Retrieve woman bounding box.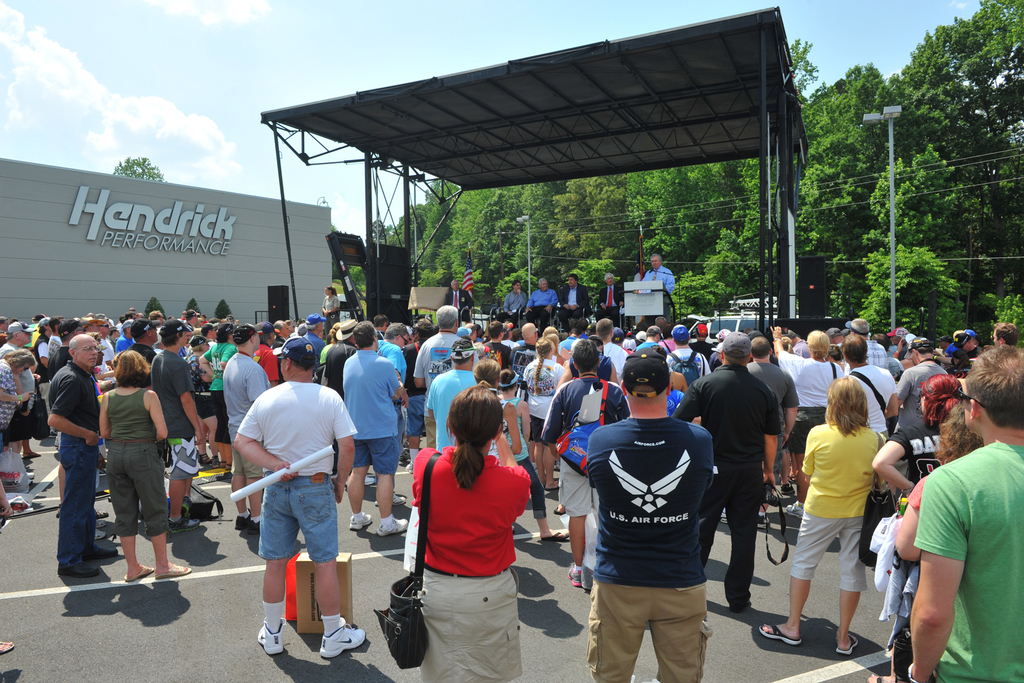
Bounding box: crop(410, 384, 534, 682).
